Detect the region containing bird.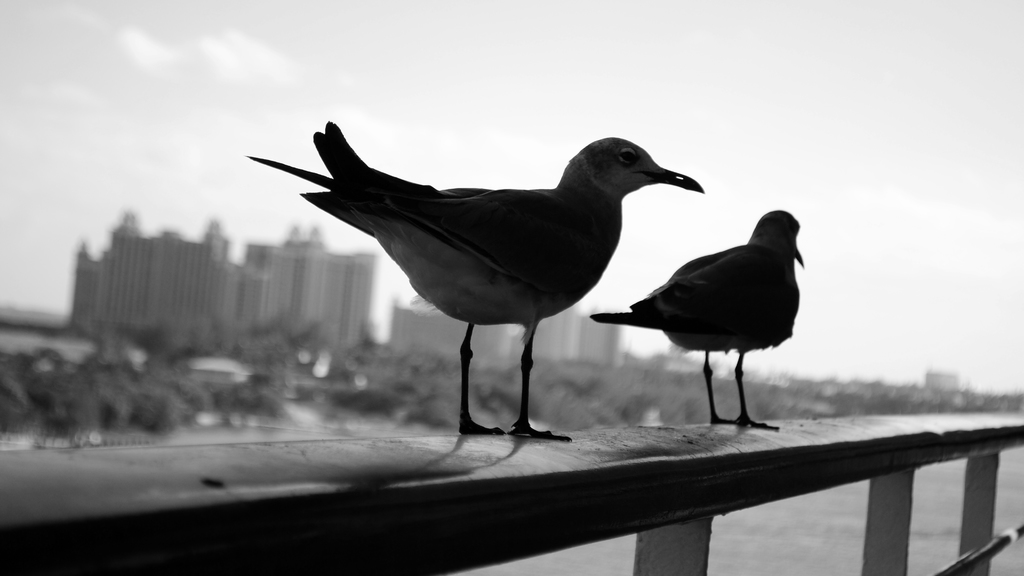
region(587, 208, 817, 429).
